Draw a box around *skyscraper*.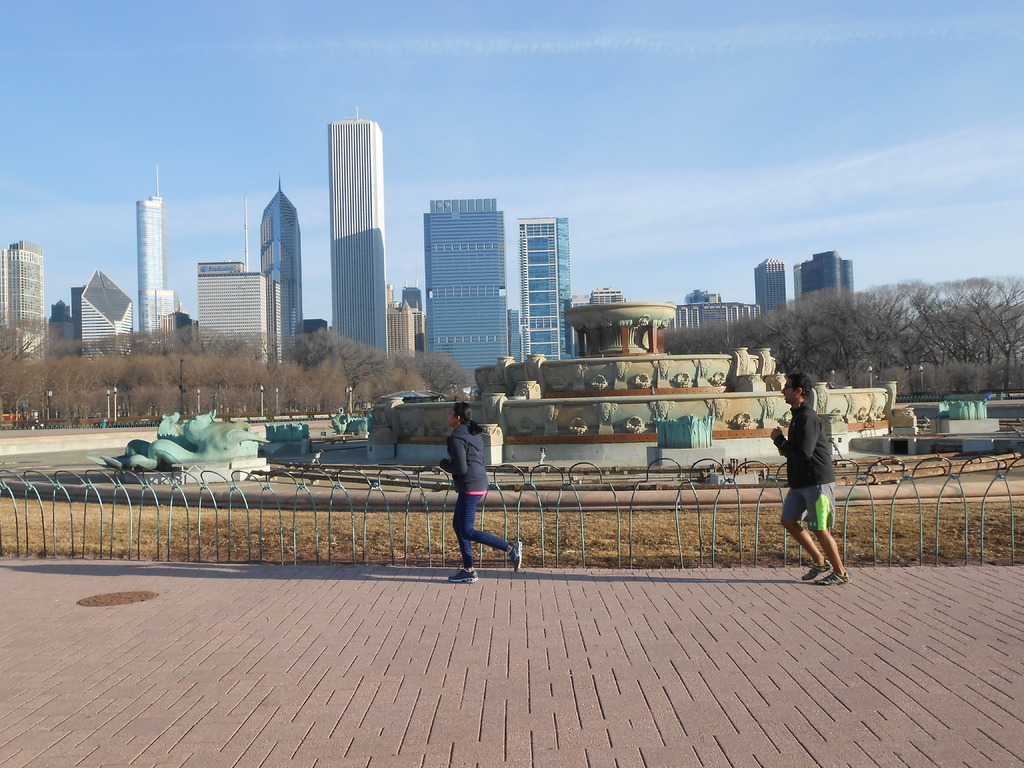
8, 240, 47, 372.
